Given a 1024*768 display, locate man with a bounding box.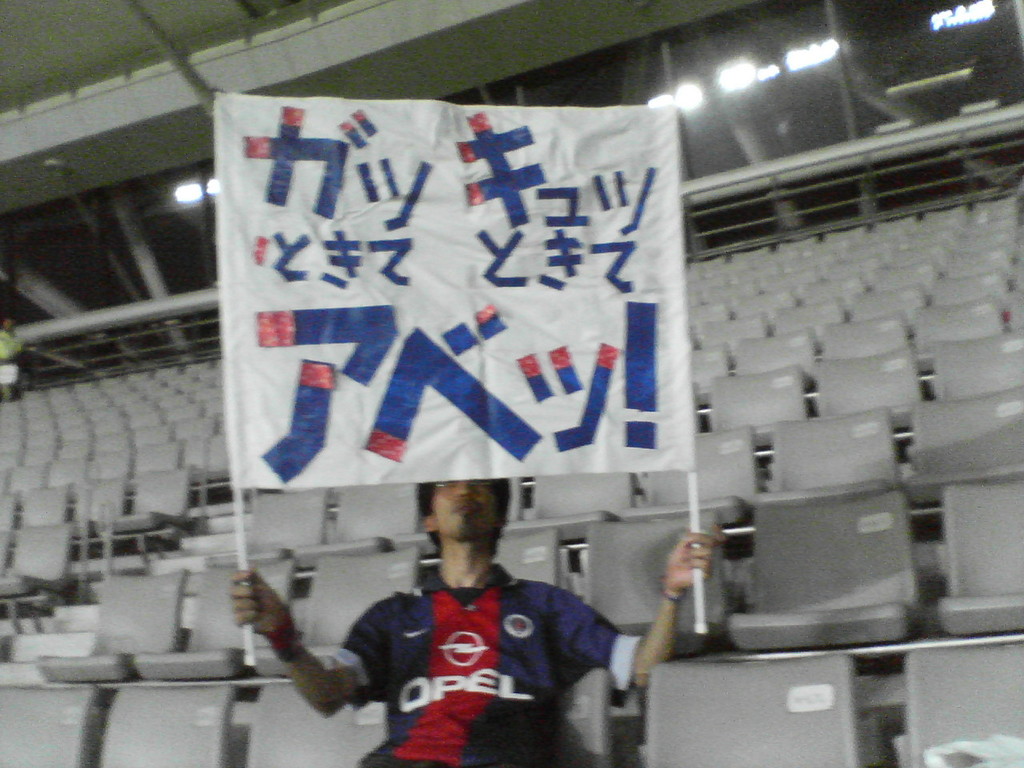
Located: (x1=233, y1=477, x2=724, y2=765).
